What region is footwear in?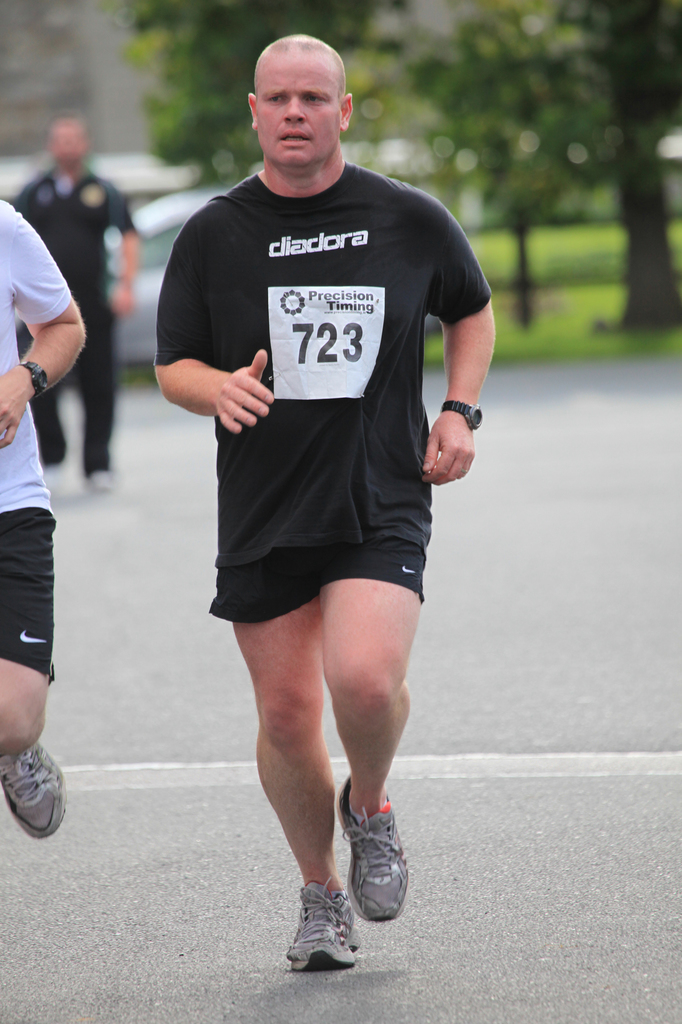
(left=48, top=468, right=71, bottom=500).
